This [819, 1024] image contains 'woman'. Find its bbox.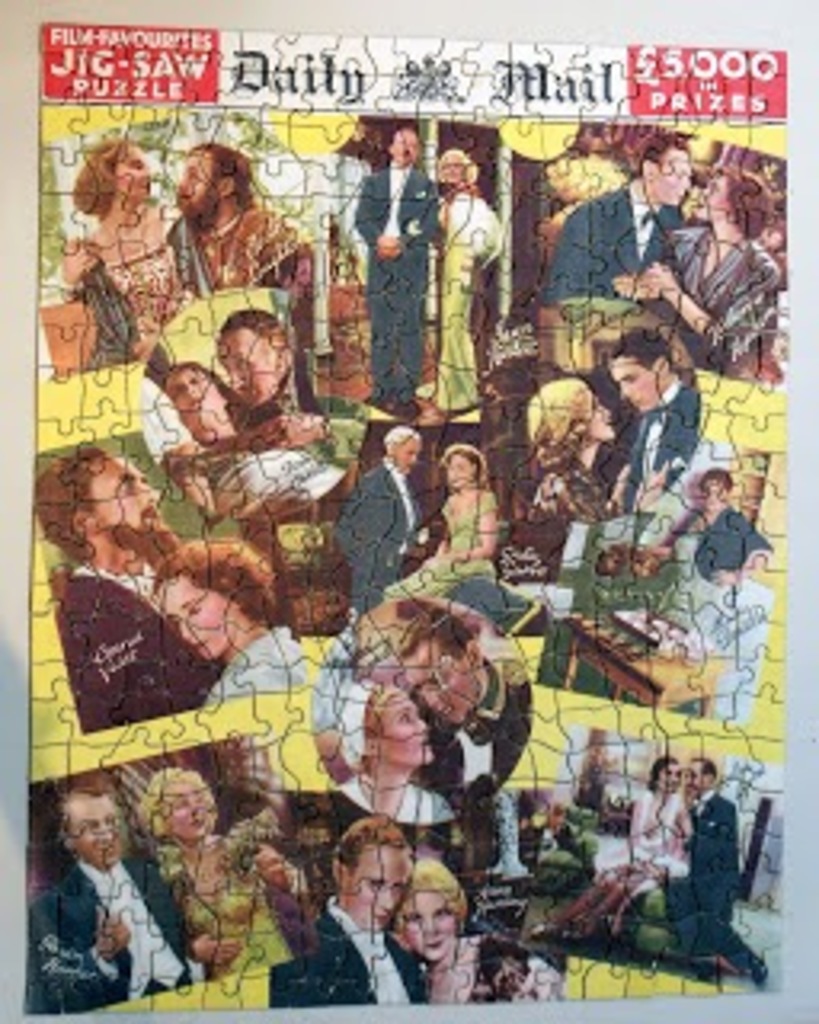
x1=160, y1=362, x2=346, y2=515.
